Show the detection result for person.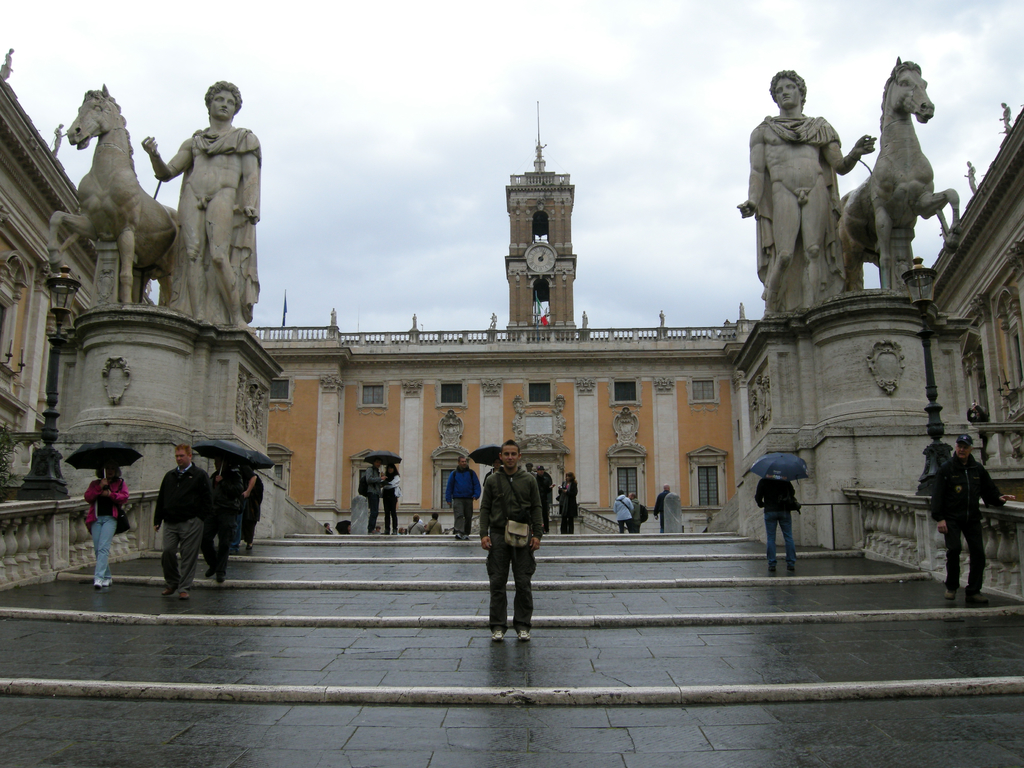
l=350, t=467, r=388, b=543.
